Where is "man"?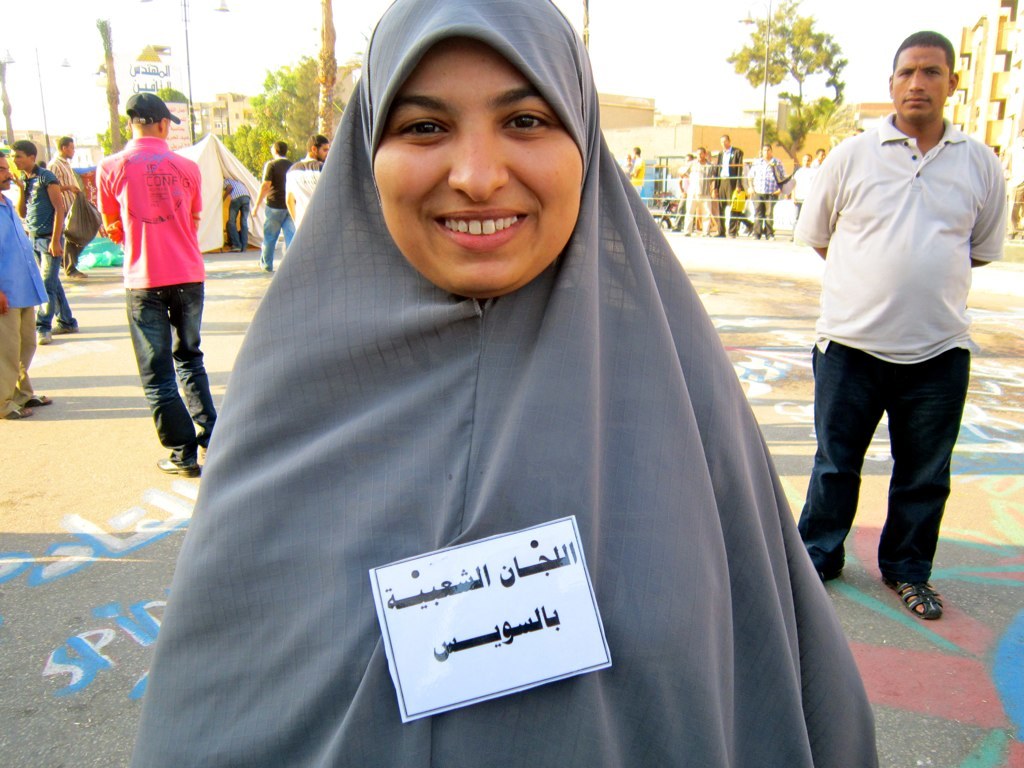
(48,132,87,276).
